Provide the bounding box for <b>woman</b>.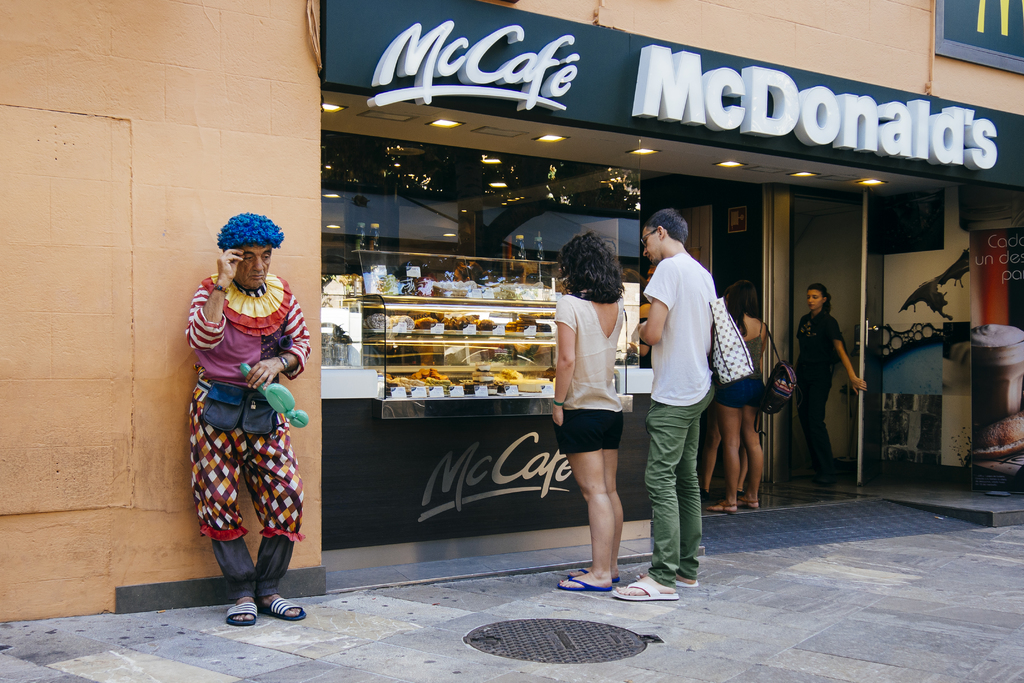
x1=550 y1=222 x2=647 y2=593.
